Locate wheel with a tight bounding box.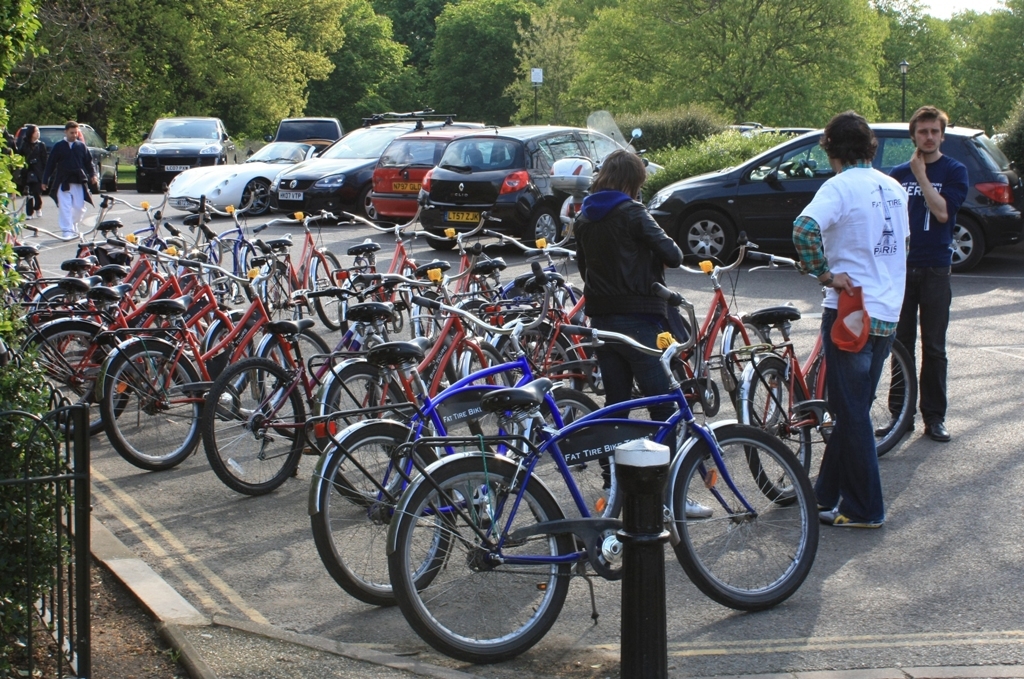
left=871, top=332, right=916, bottom=453.
